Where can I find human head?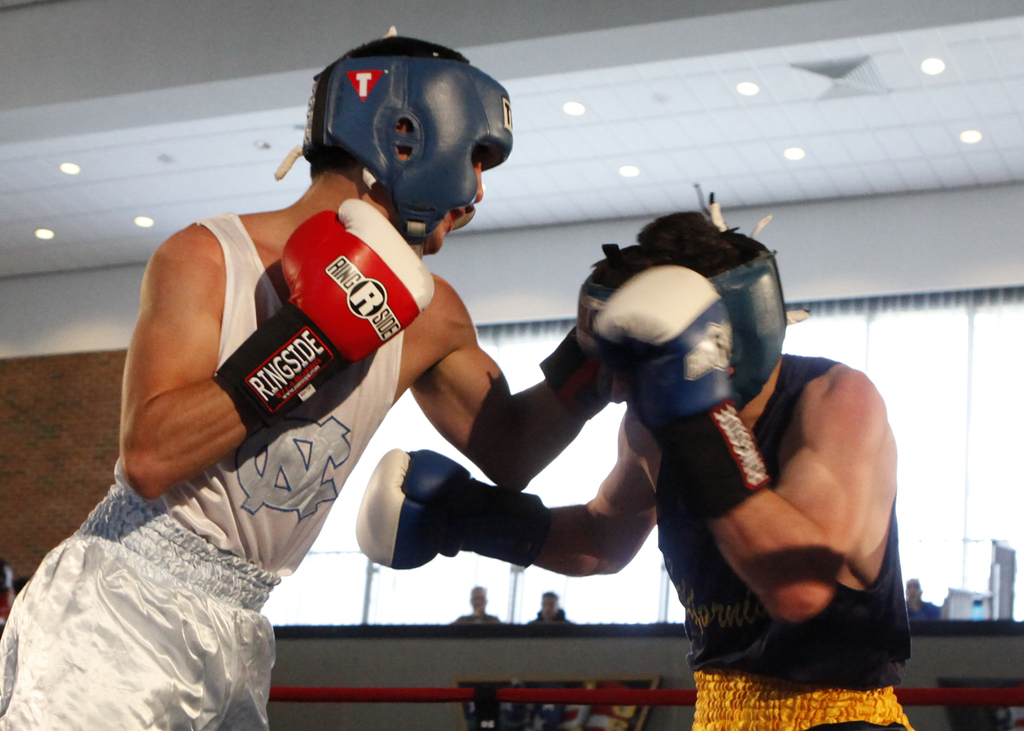
You can find it at 298 28 514 257.
